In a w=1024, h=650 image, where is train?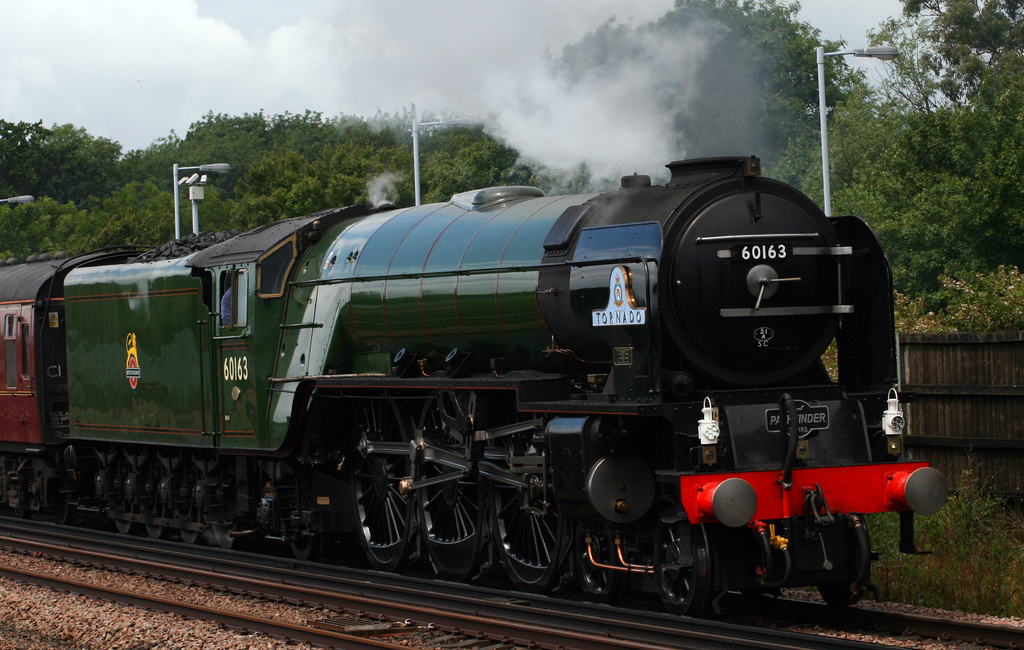
<box>8,131,931,615</box>.
